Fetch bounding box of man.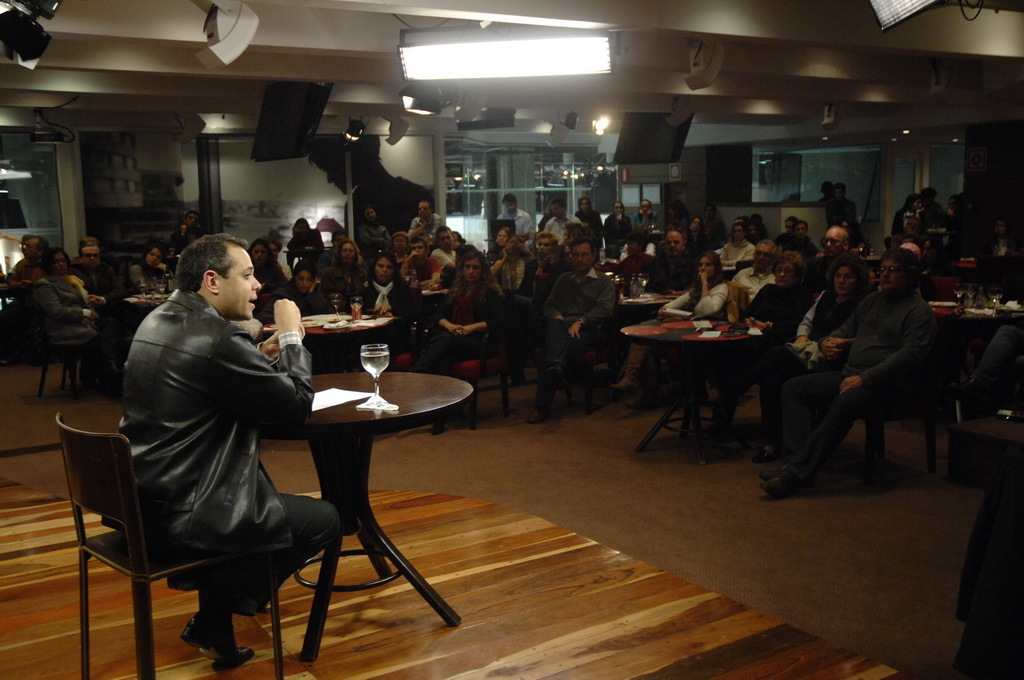
Bbox: {"x1": 405, "y1": 200, "x2": 444, "y2": 246}.
